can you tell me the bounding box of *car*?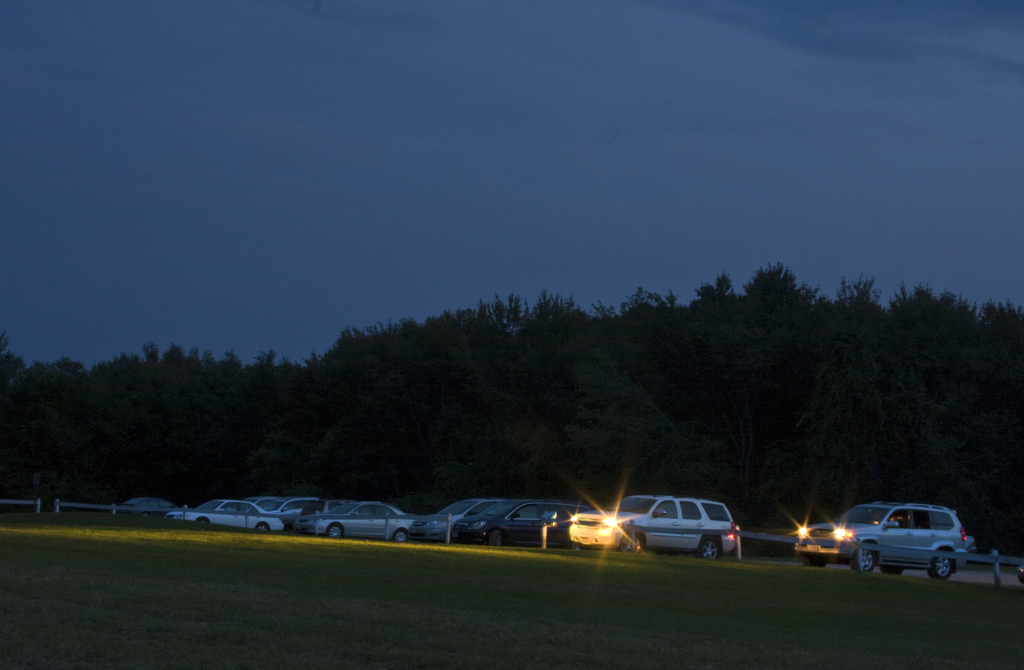
bbox=[451, 500, 593, 547].
